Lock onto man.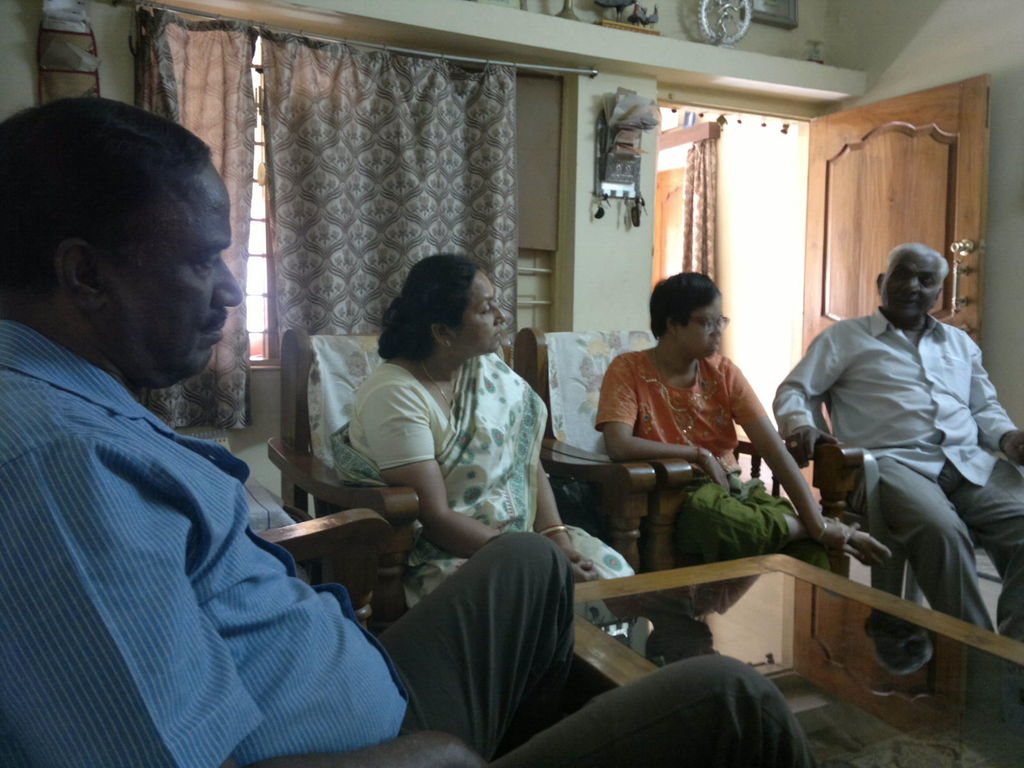
Locked: <box>0,95,816,767</box>.
